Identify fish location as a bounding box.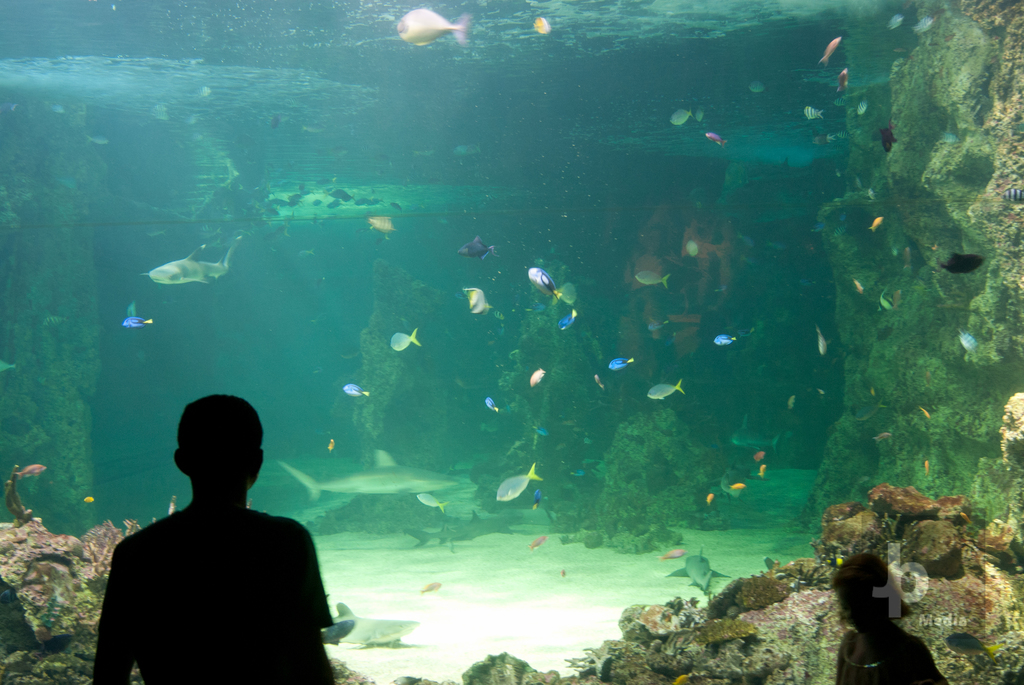
692, 107, 703, 122.
